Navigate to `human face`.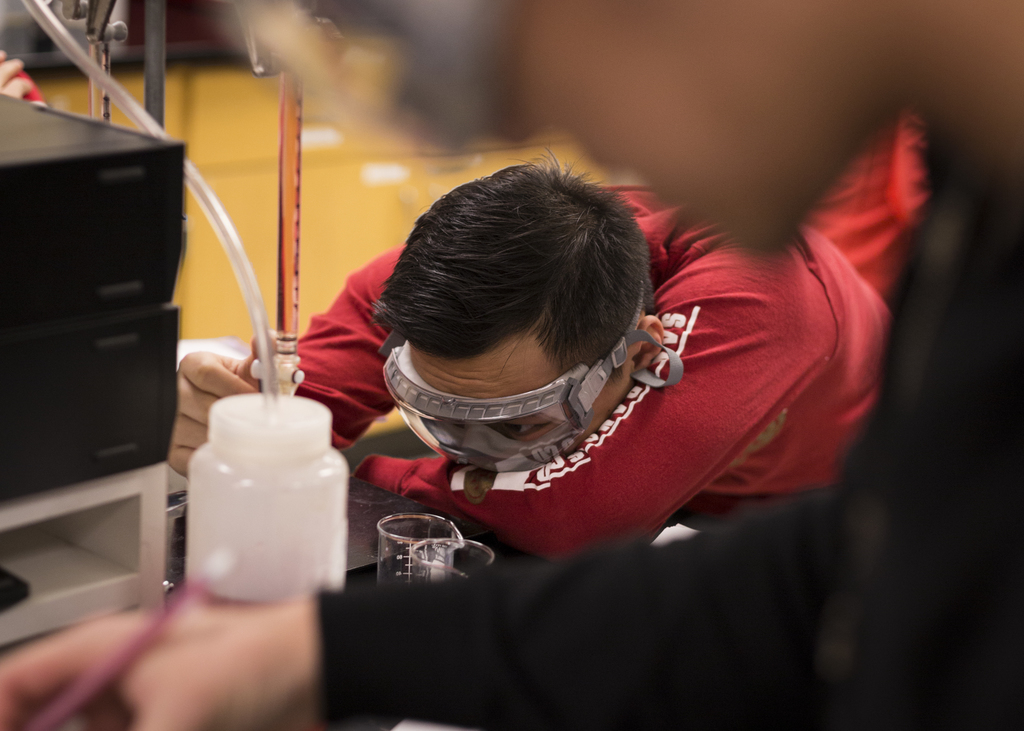
Navigation target: l=286, t=0, r=863, b=259.
